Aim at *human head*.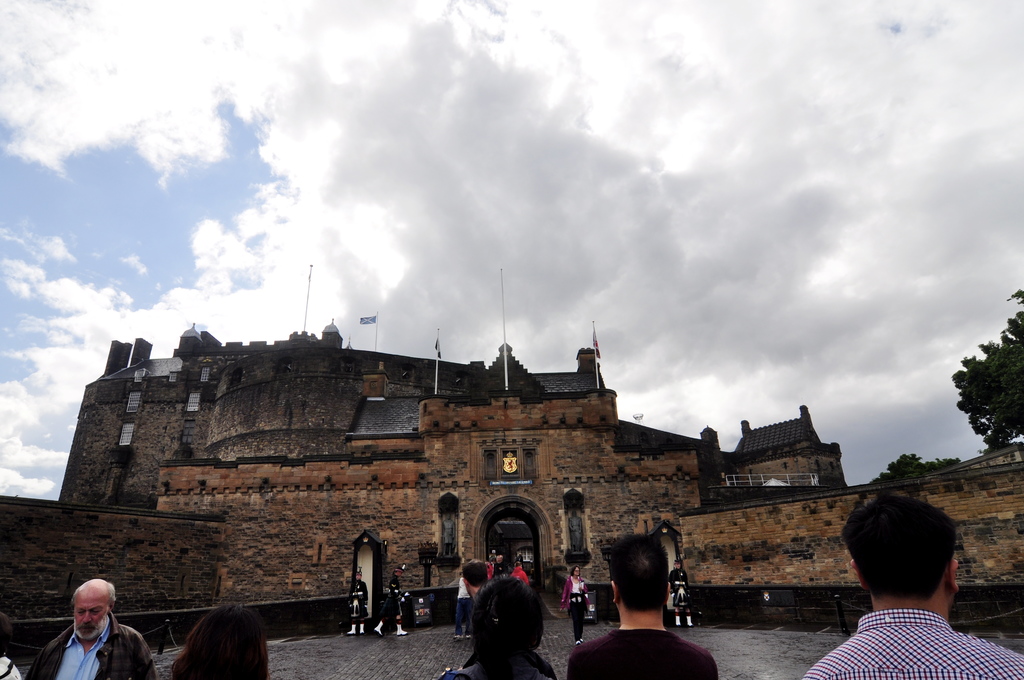
Aimed at detection(458, 555, 490, 595).
